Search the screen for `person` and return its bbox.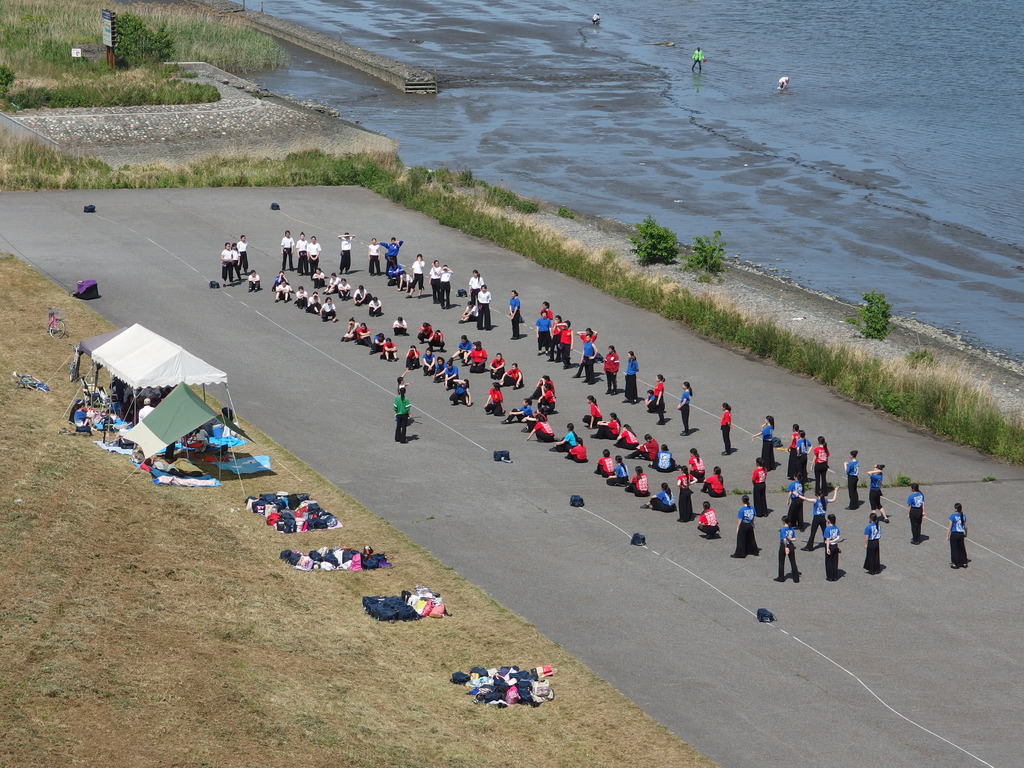
Found: crop(358, 323, 370, 342).
